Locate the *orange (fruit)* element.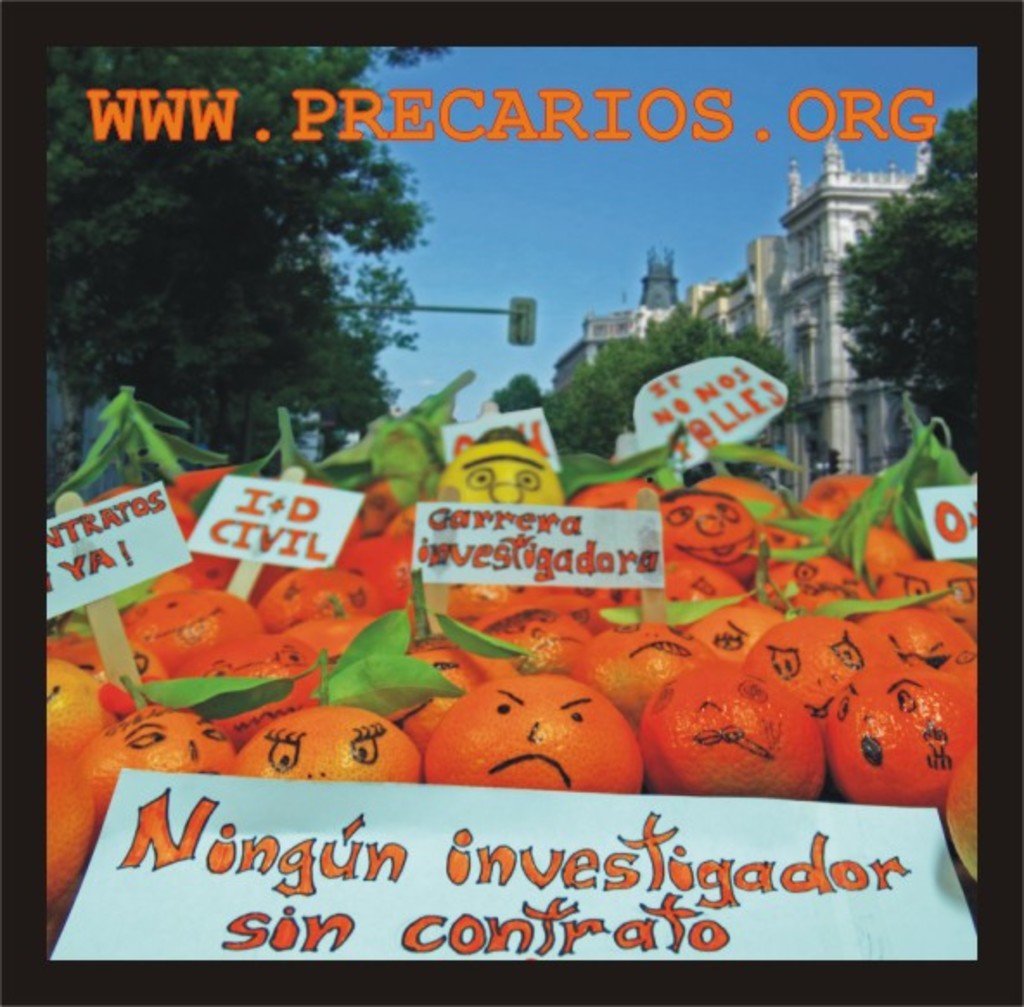
Element bbox: [left=246, top=704, right=420, bottom=782].
